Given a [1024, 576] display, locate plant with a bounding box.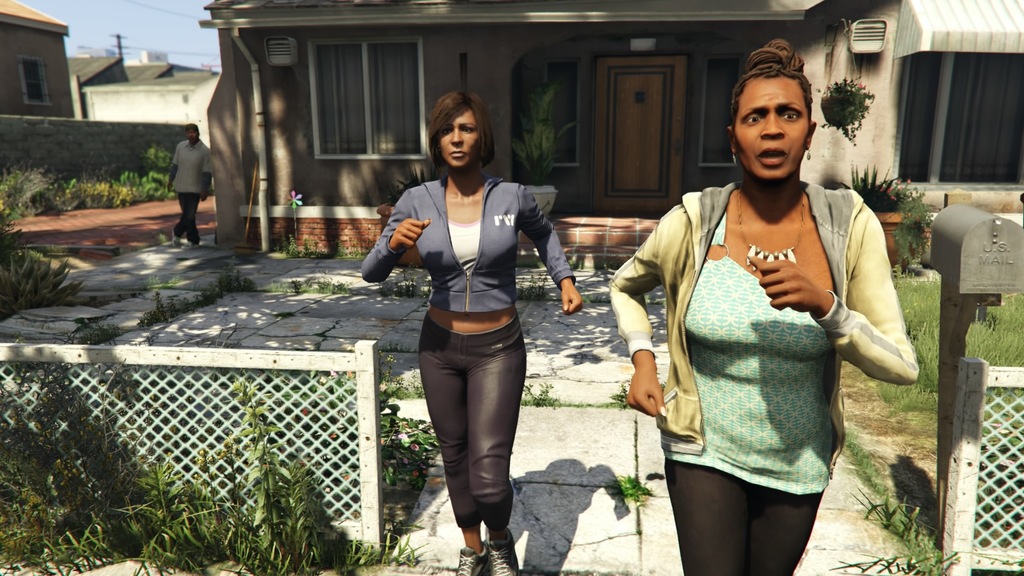
Located: left=140, top=286, right=253, bottom=324.
